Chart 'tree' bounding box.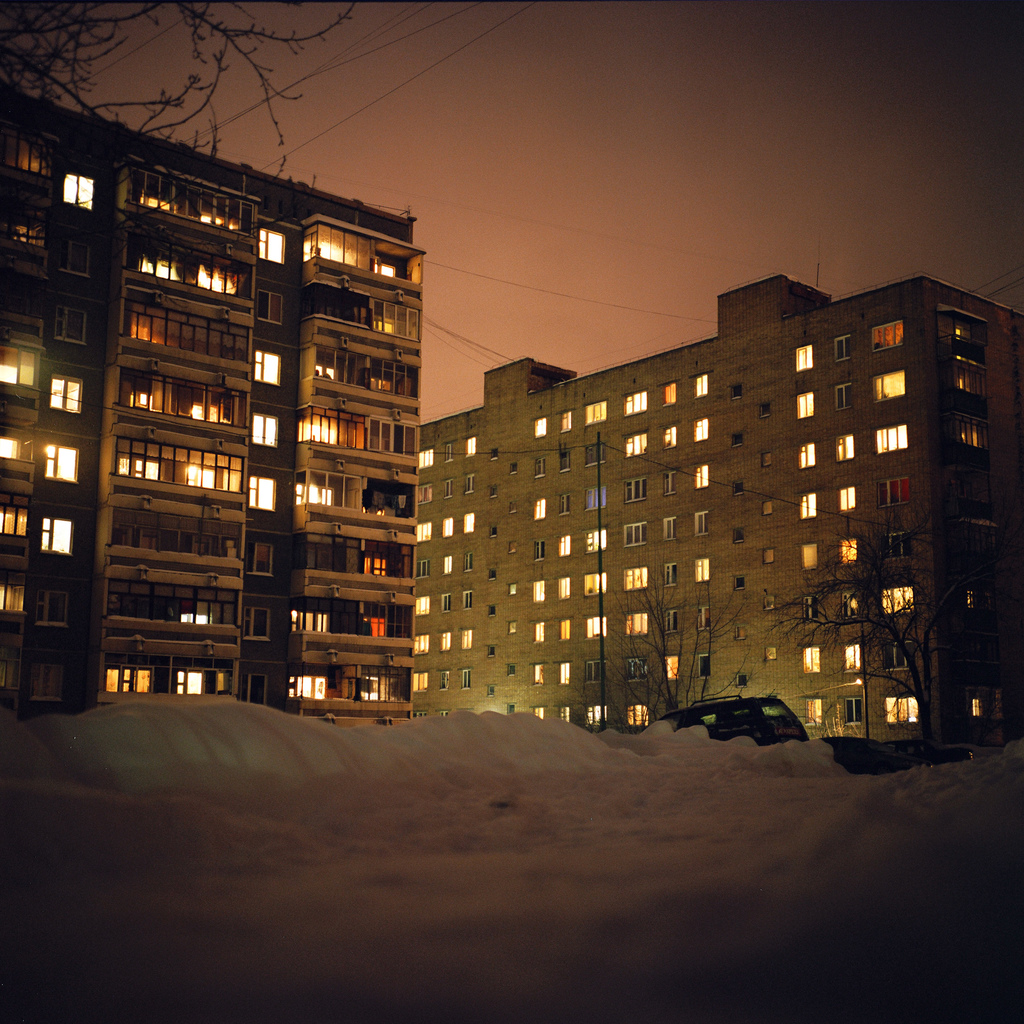
Charted: bbox=(0, 0, 359, 238).
